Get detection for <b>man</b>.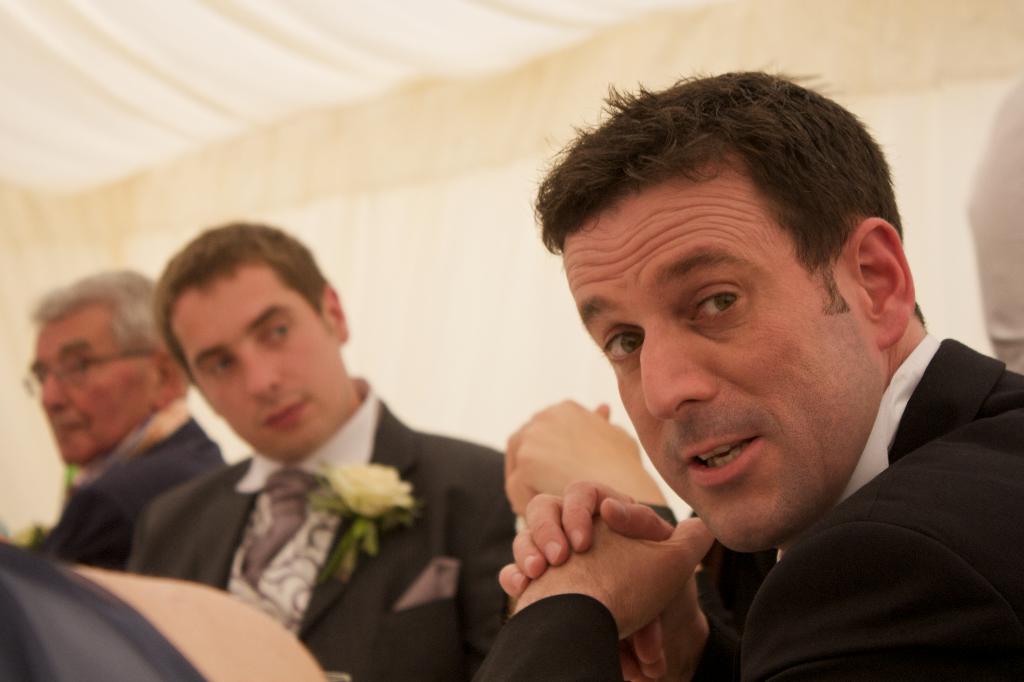
Detection: l=123, t=223, r=511, b=681.
